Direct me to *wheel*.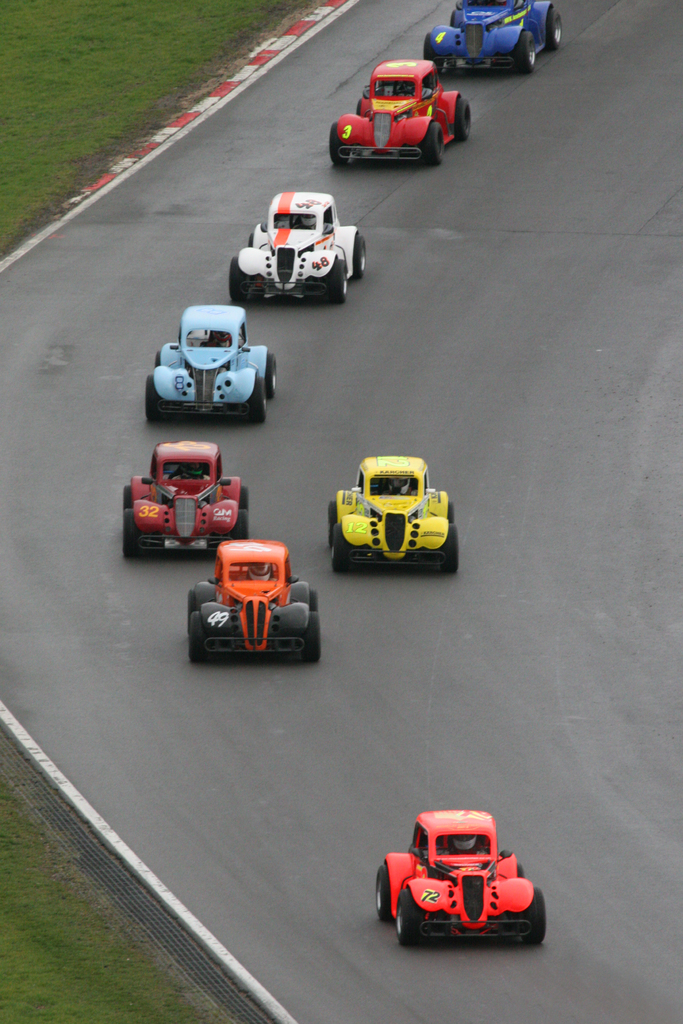
Direction: [left=374, top=865, right=391, bottom=919].
